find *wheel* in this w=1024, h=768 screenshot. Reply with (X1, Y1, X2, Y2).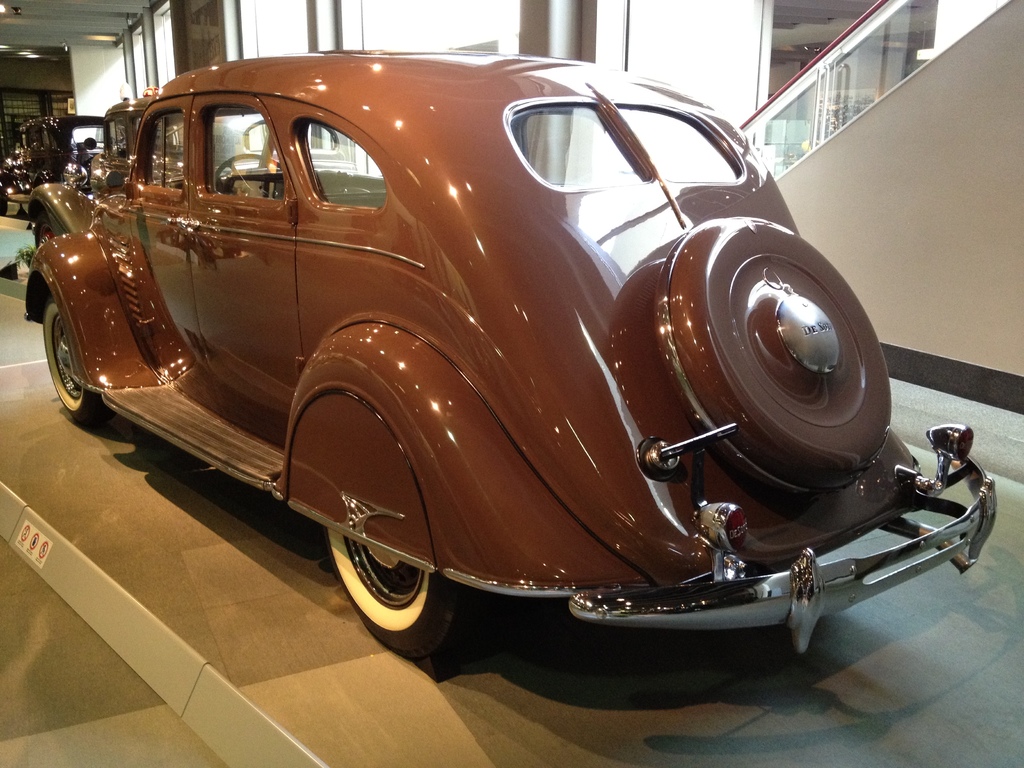
(34, 212, 55, 246).
